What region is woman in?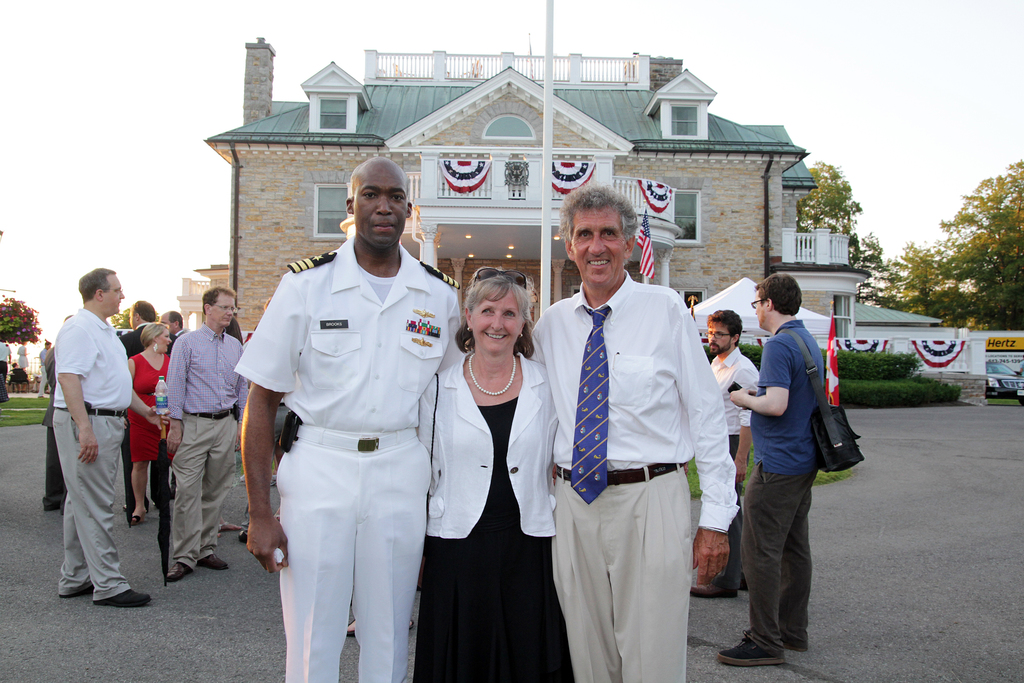
[435,277,554,654].
